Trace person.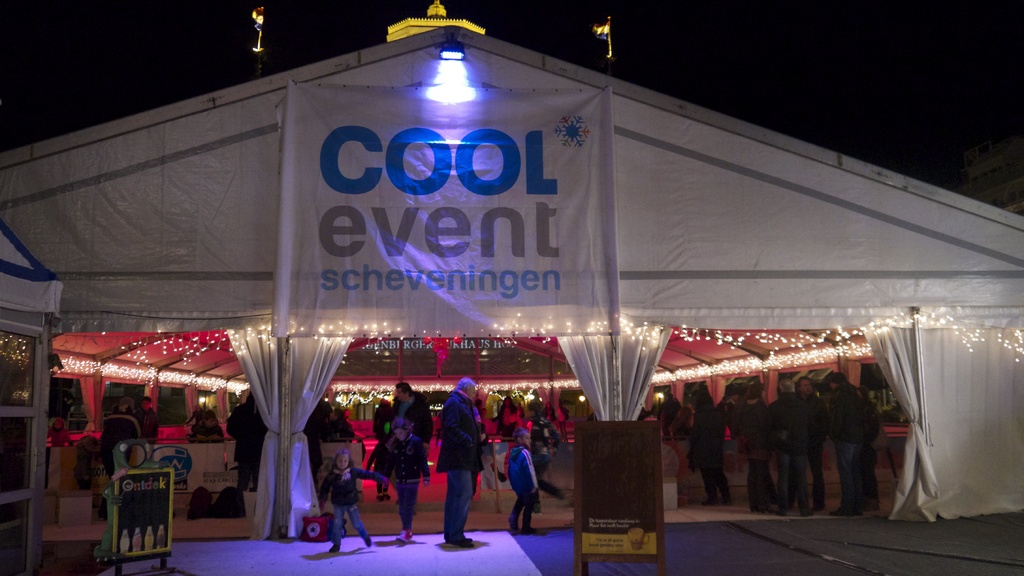
Traced to {"x1": 377, "y1": 377, "x2": 431, "y2": 434}.
